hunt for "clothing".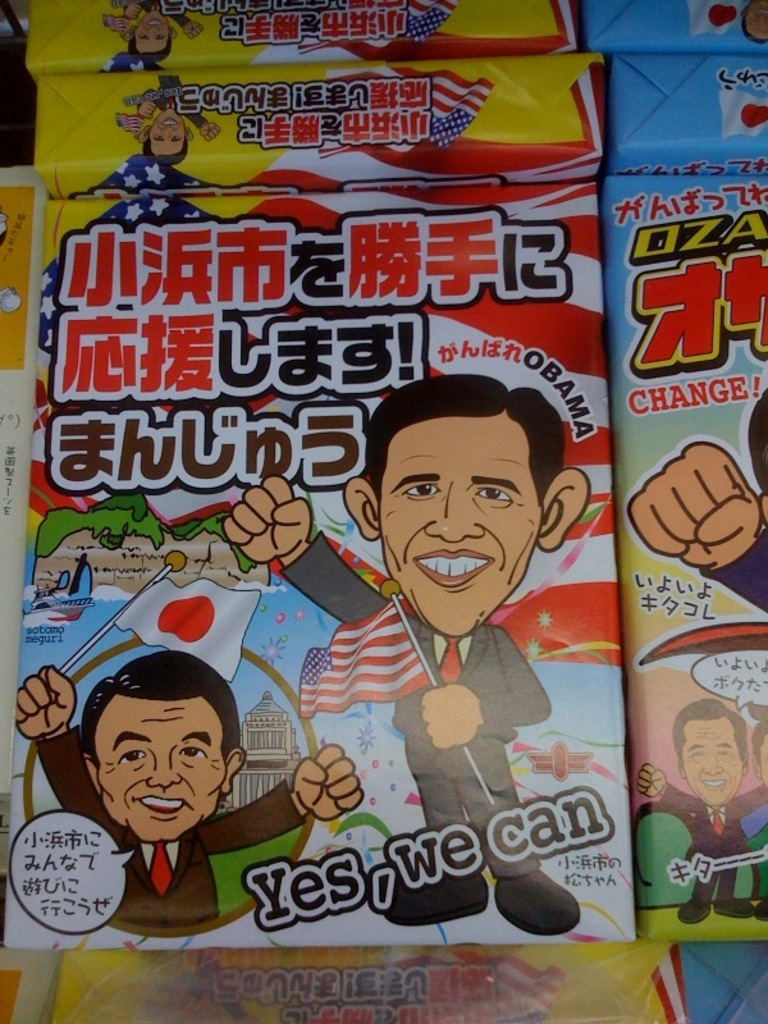
Hunted down at 708, 520, 767, 613.
